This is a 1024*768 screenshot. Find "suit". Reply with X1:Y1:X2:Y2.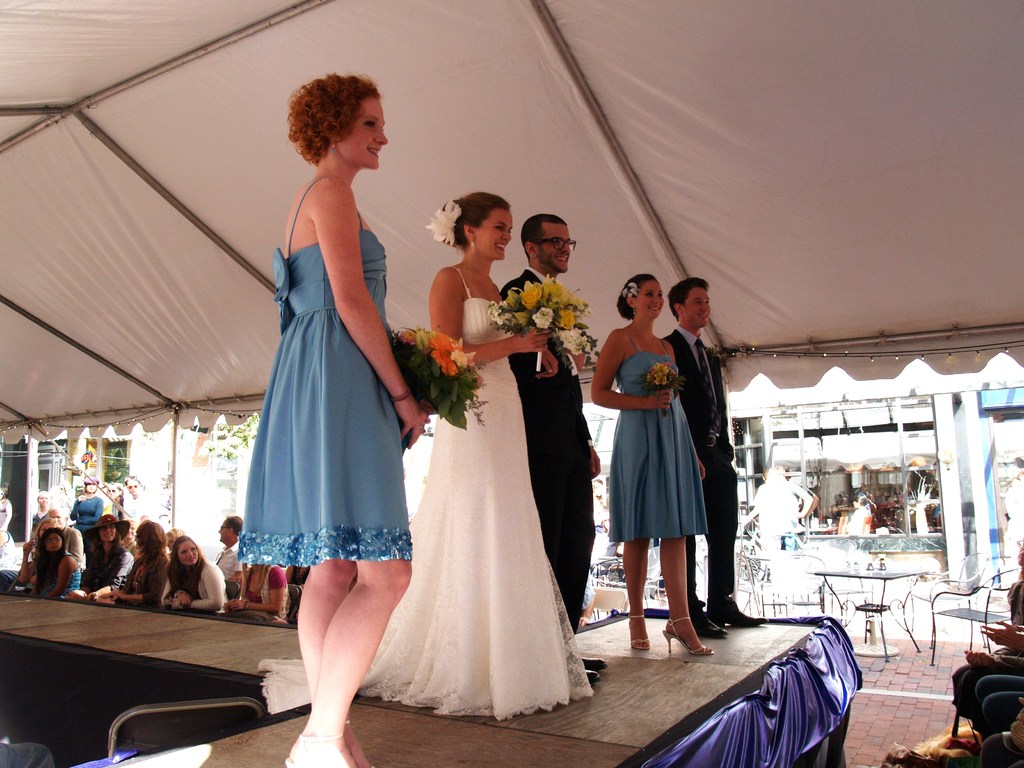
668:332:740:623.
